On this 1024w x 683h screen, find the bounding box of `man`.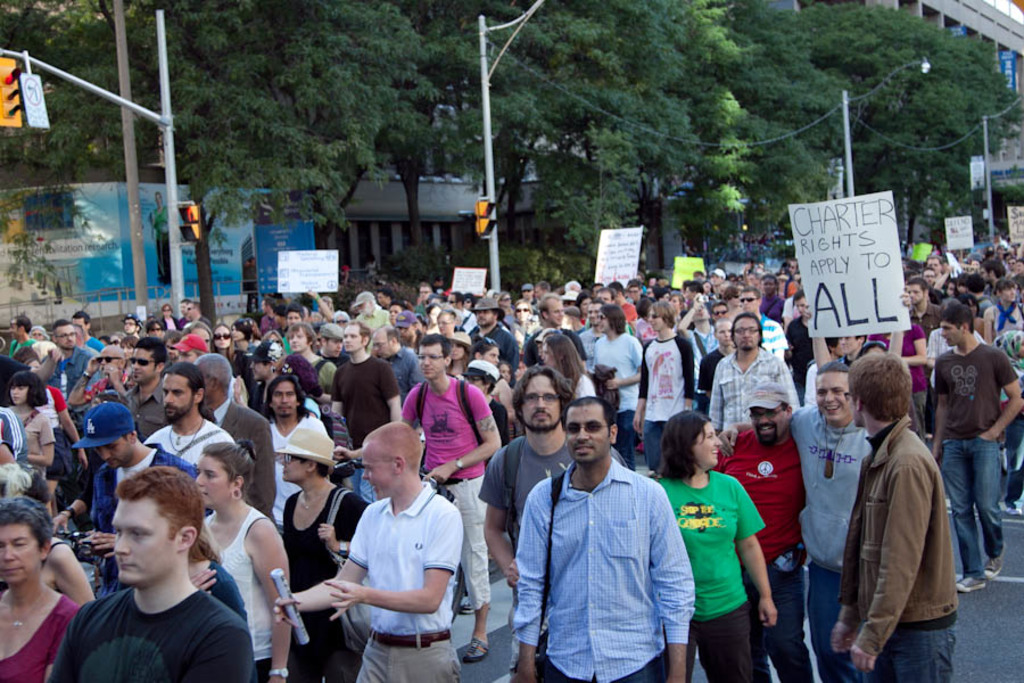
Bounding box: (68, 312, 105, 349).
